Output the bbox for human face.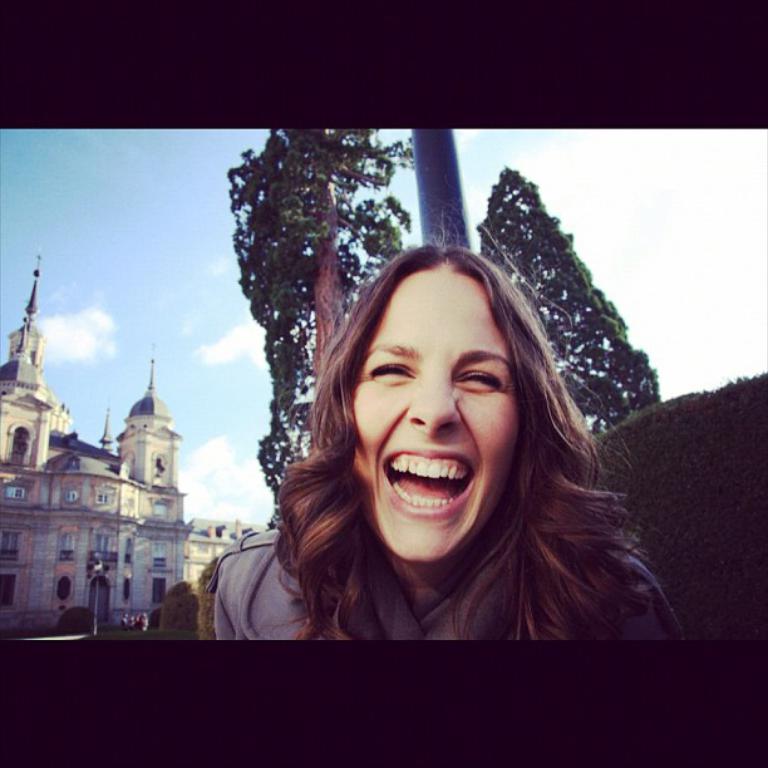
(344,262,522,558).
